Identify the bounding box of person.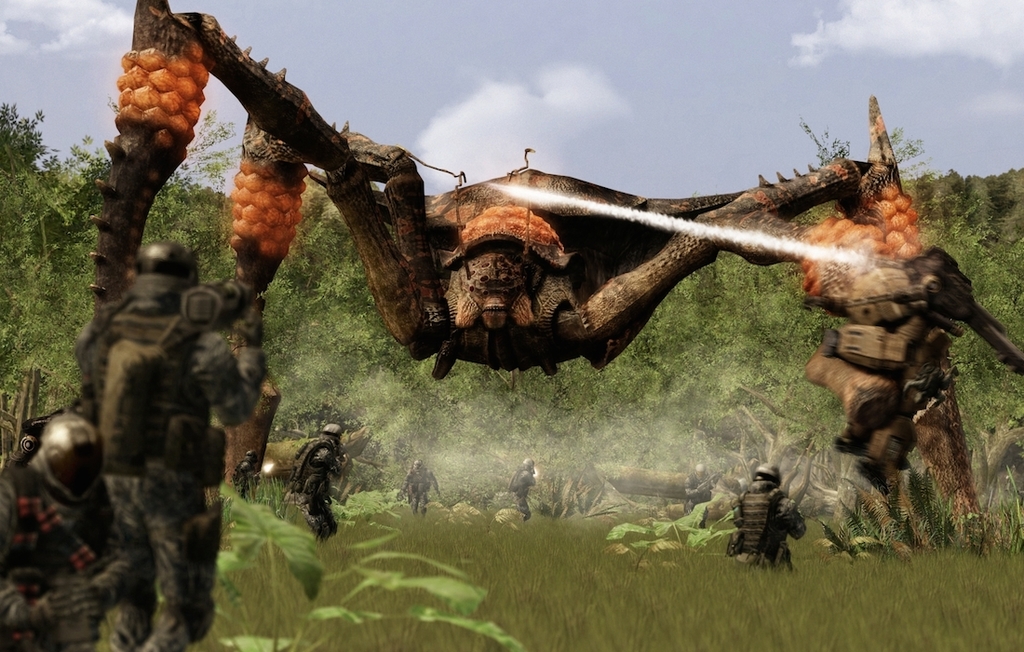
505 458 541 521.
